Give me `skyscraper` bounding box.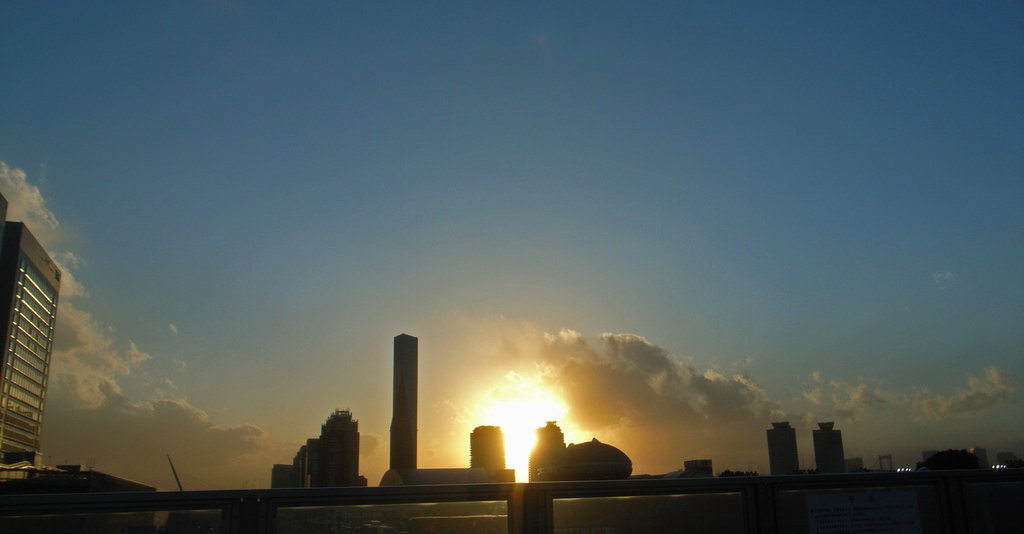
select_region(0, 237, 60, 464).
